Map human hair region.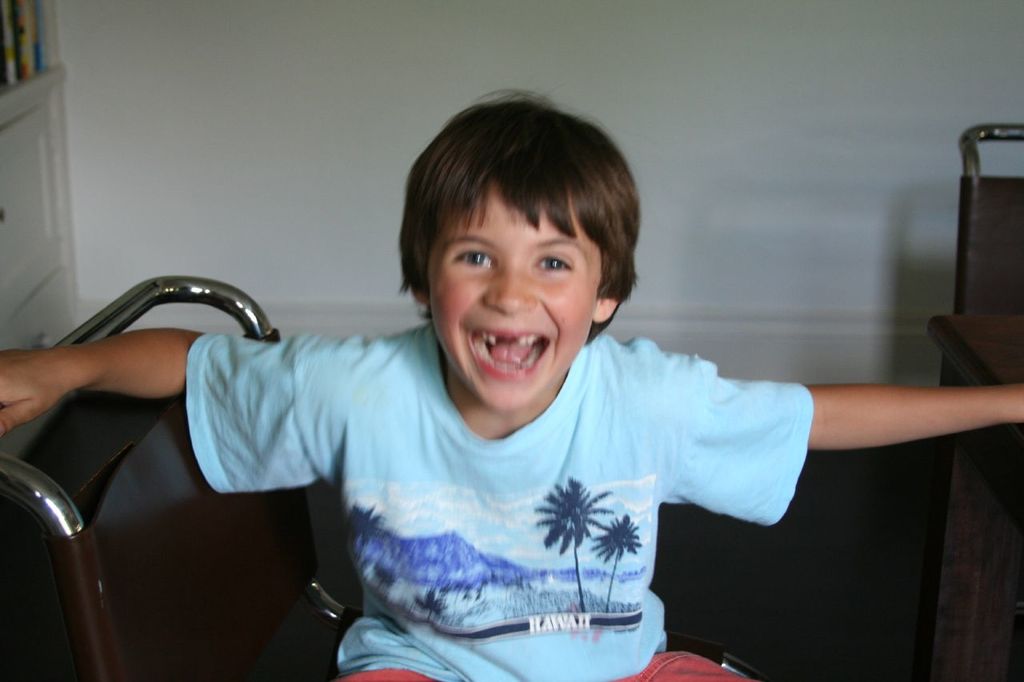
Mapped to BBox(382, 100, 638, 369).
